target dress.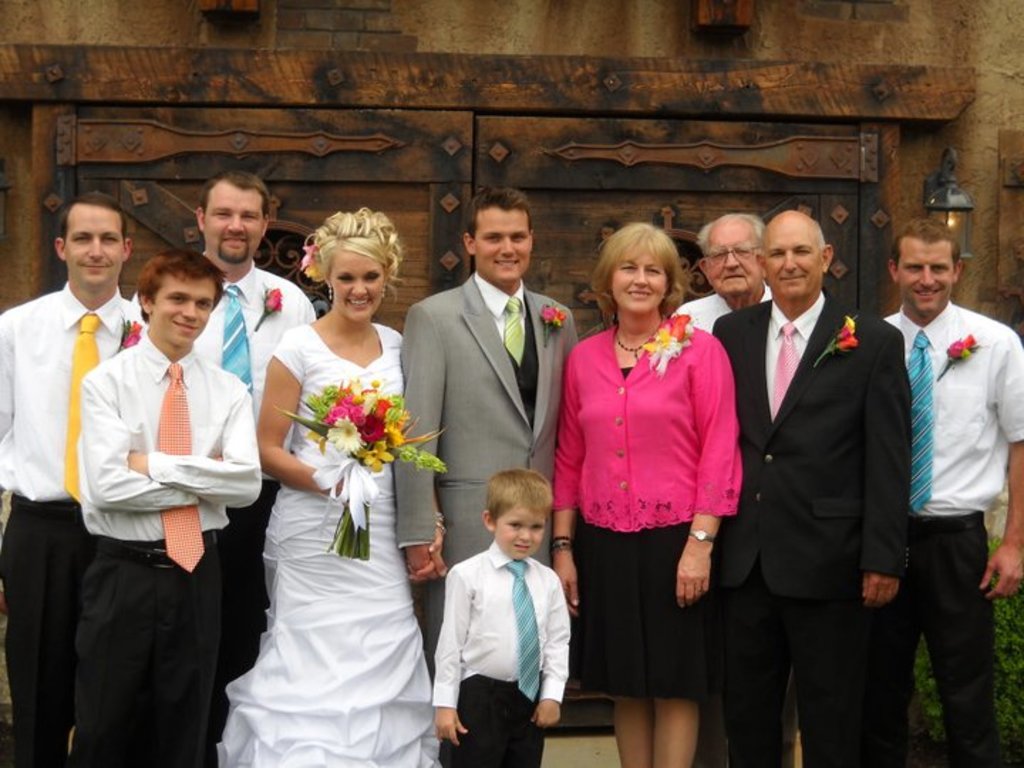
Target region: [x1=558, y1=316, x2=740, y2=698].
